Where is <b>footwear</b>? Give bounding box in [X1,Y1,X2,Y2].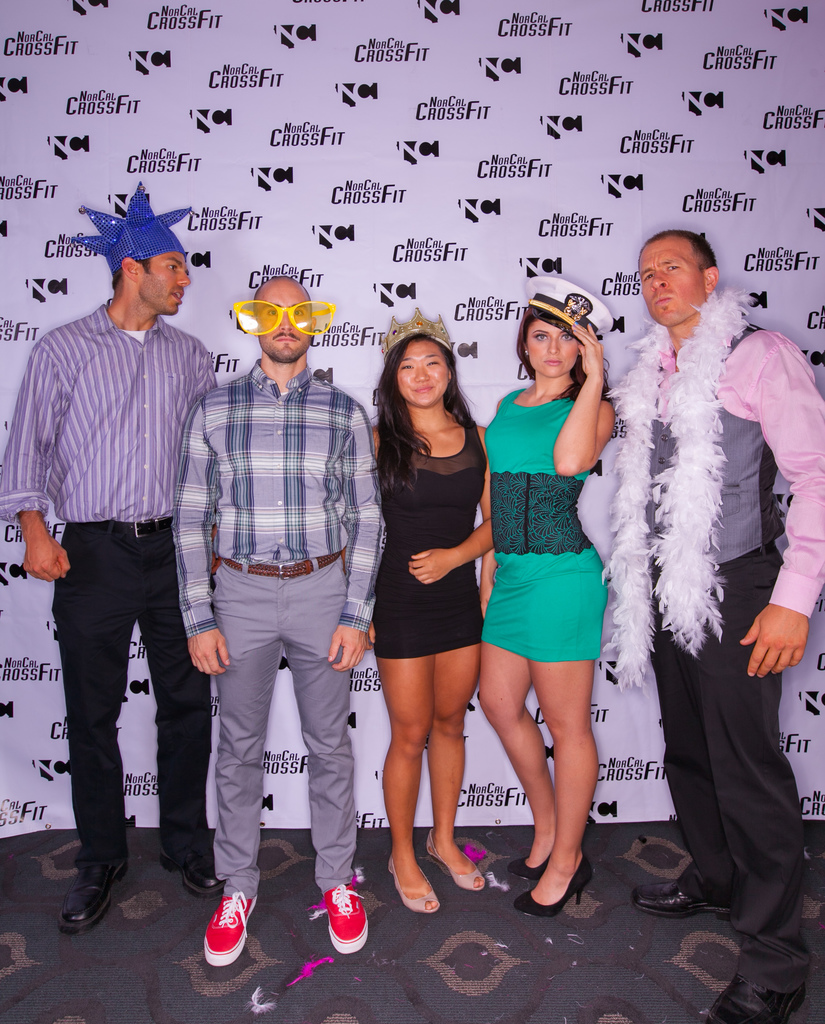
[187,895,258,997].
